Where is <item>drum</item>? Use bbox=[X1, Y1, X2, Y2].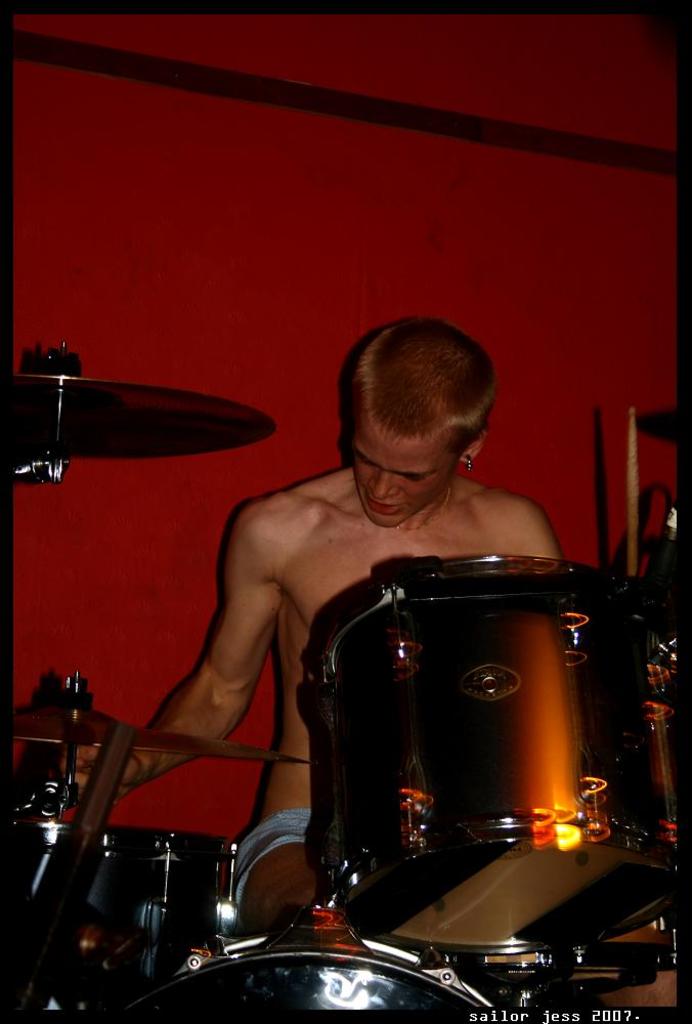
bbox=[98, 906, 531, 1023].
